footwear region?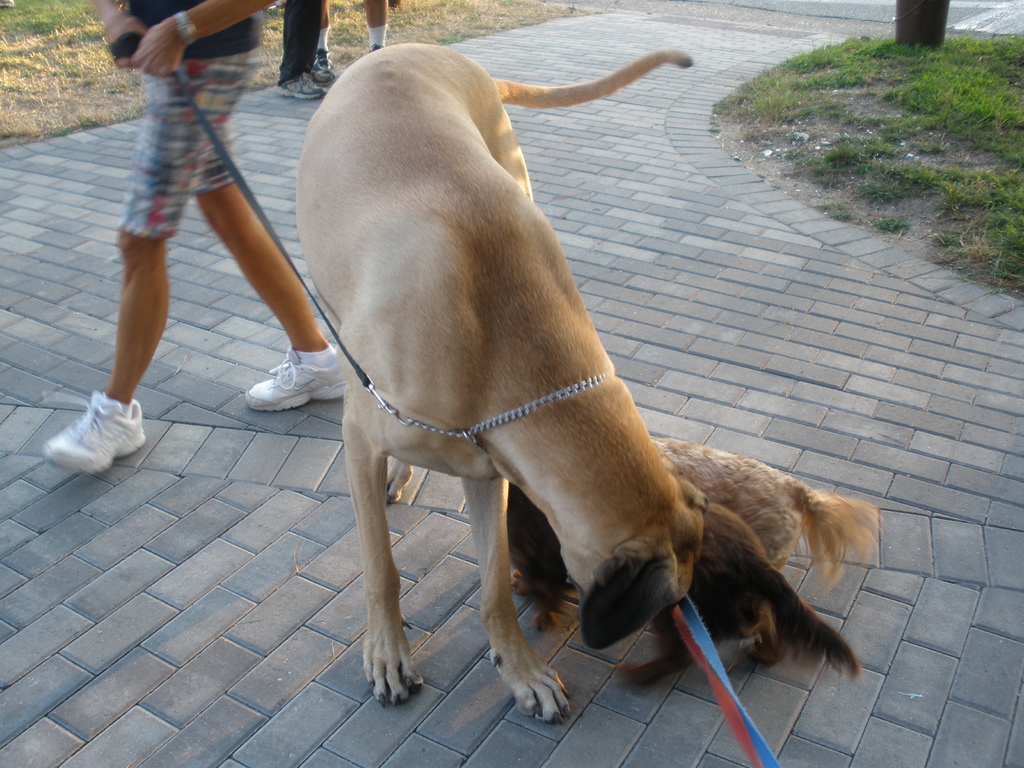
box=[40, 392, 136, 478]
